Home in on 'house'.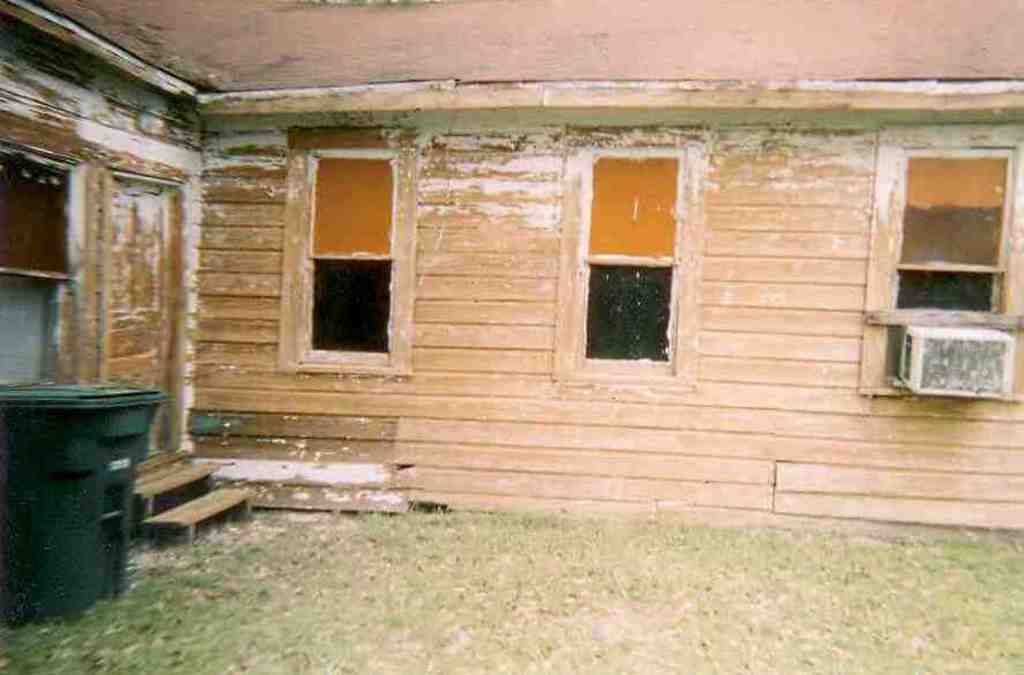
Homed in at bbox(12, 15, 1023, 559).
